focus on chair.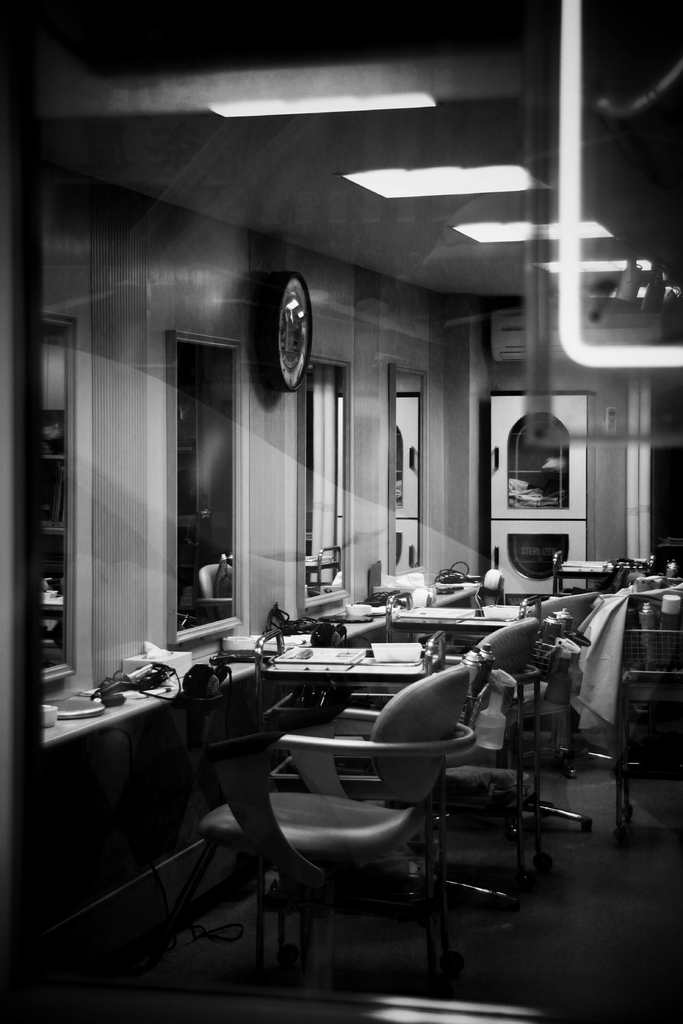
Focused at bbox=(423, 588, 597, 860).
